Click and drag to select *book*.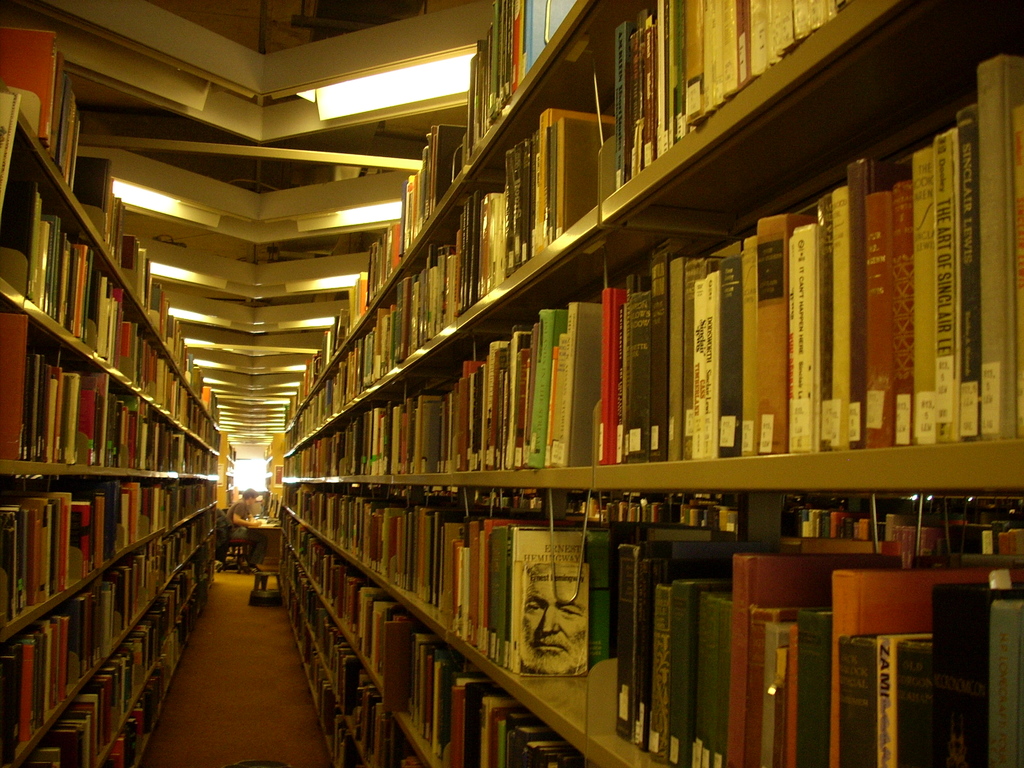
Selection: box(492, 521, 513, 669).
